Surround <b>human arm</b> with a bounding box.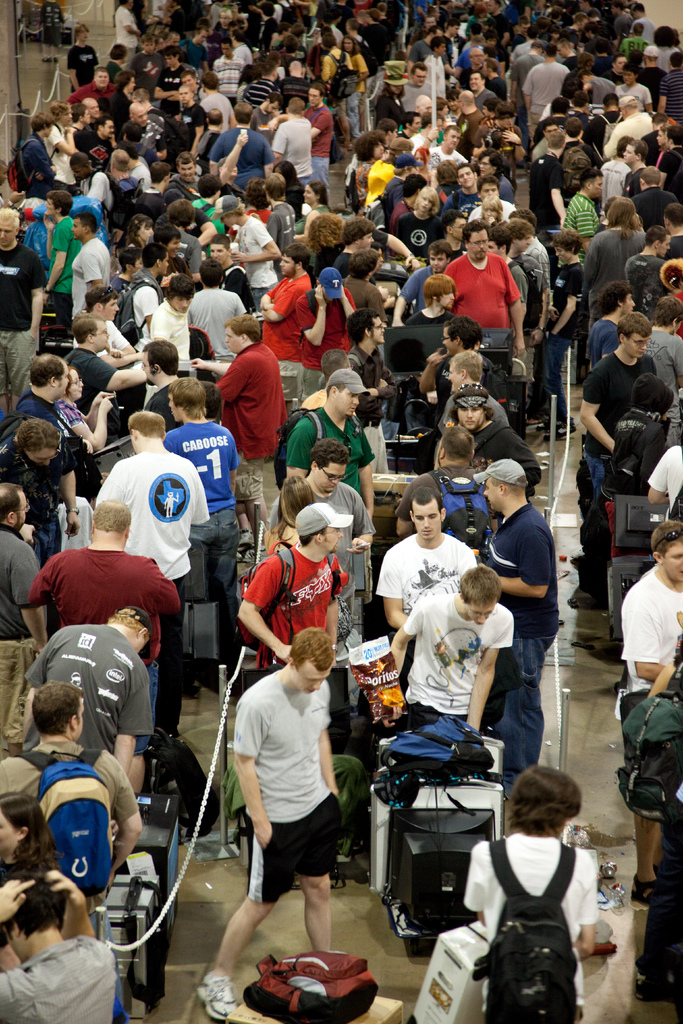
detection(187, 107, 206, 157).
